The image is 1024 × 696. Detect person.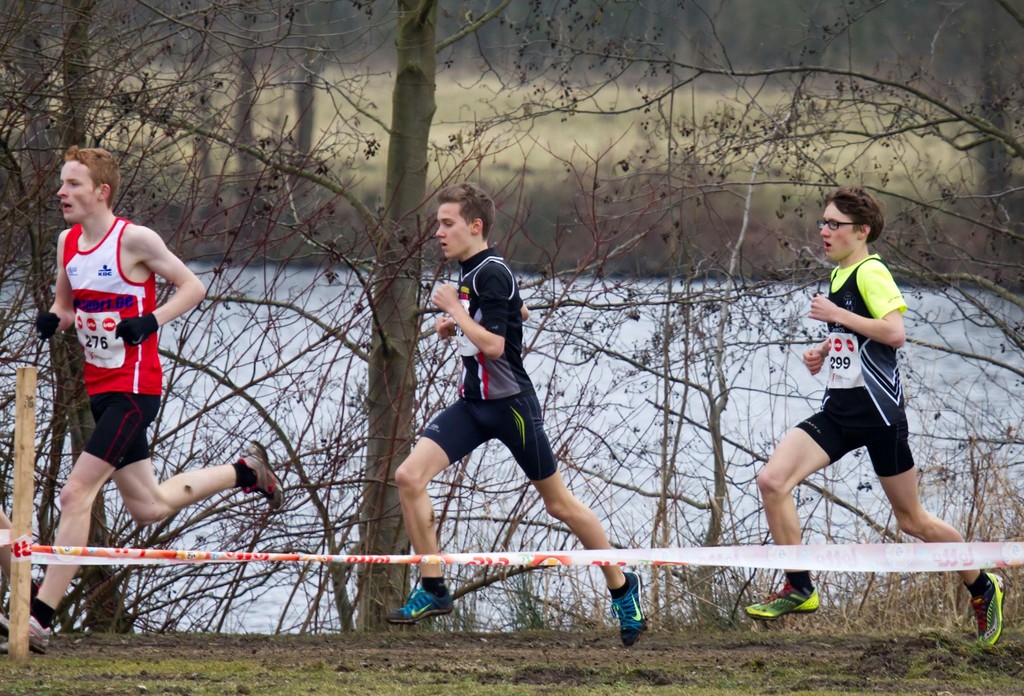
Detection: left=0, top=143, right=283, bottom=657.
